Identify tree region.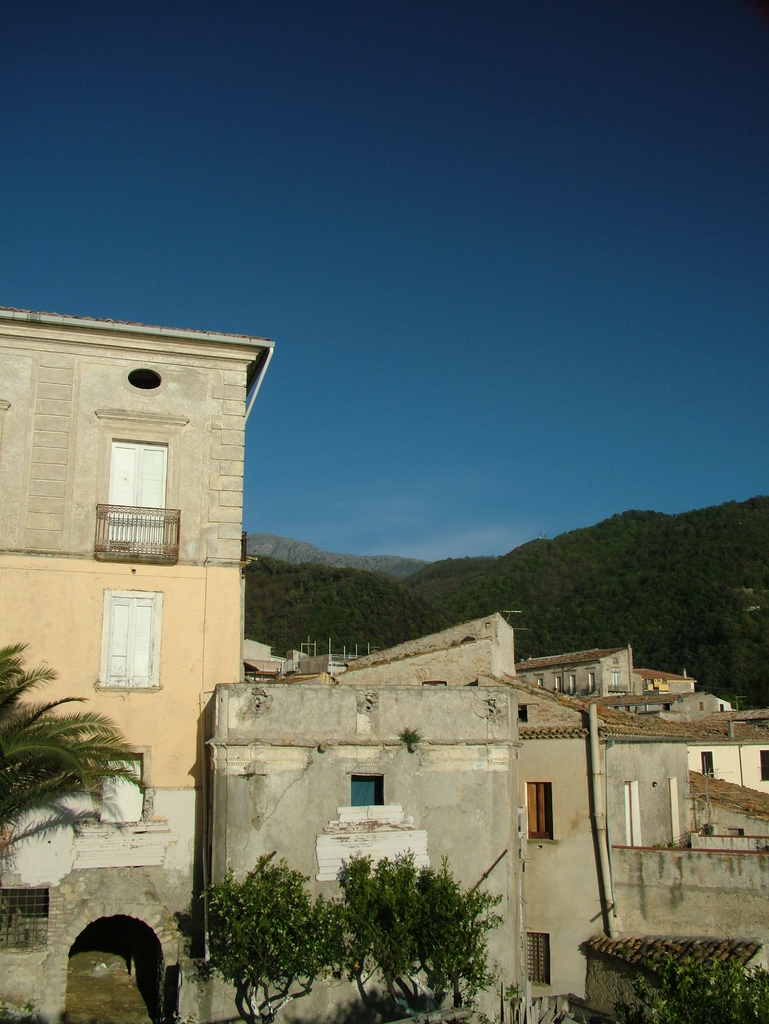
Region: (334, 849, 512, 1021).
